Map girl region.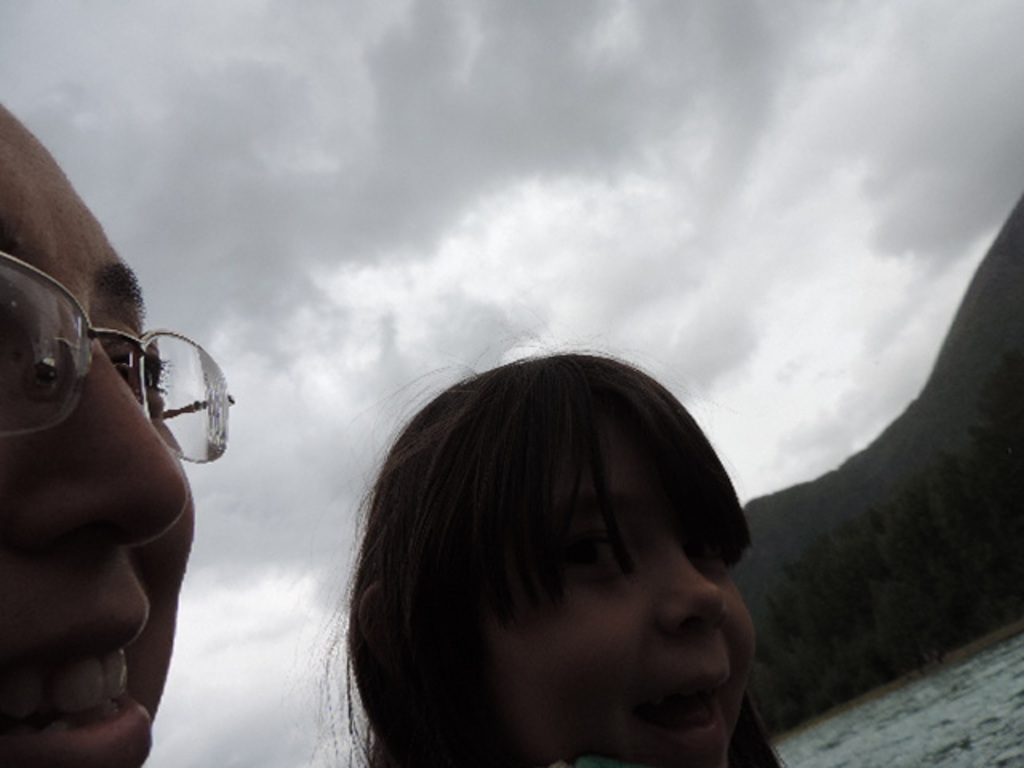
Mapped to [x1=309, y1=331, x2=784, y2=766].
